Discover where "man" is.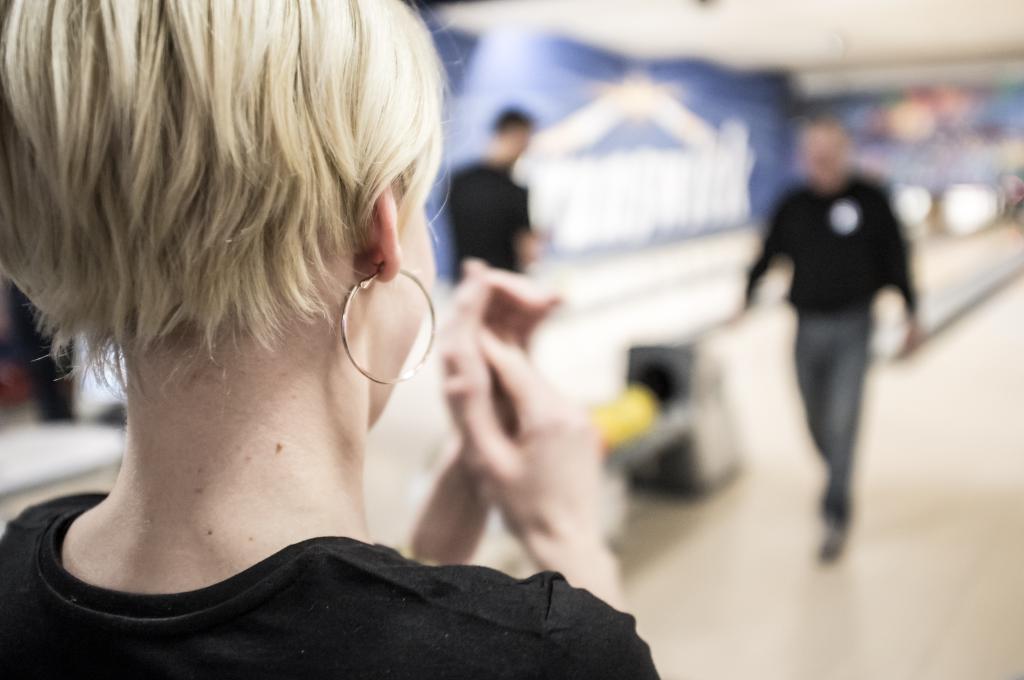
Discovered at (444, 108, 550, 397).
